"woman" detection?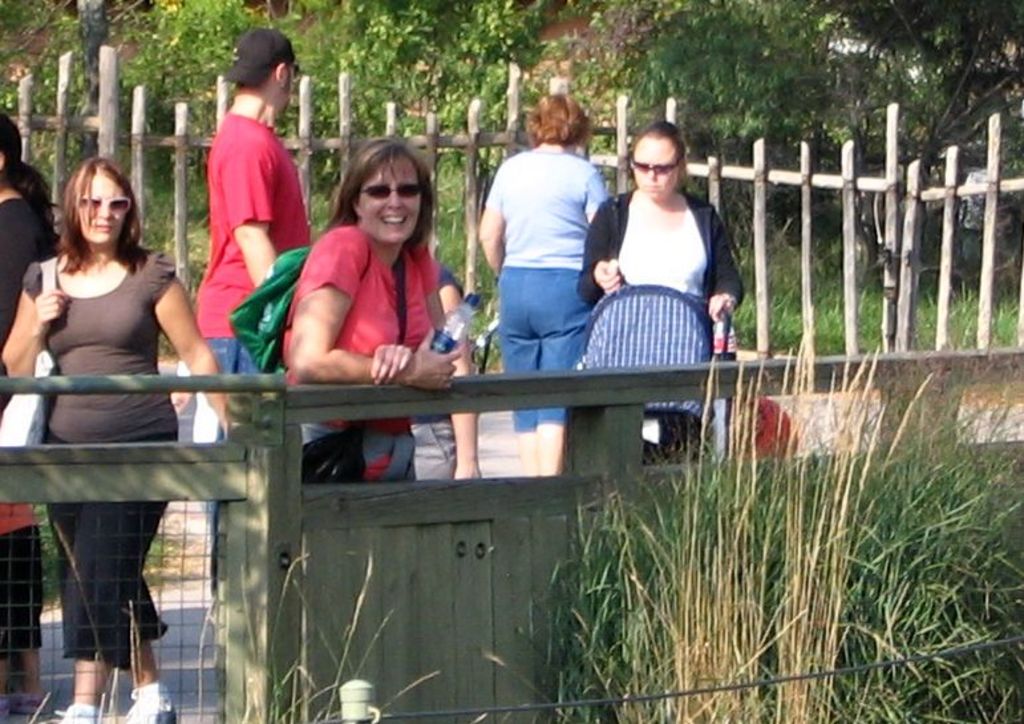
region(578, 121, 746, 335)
